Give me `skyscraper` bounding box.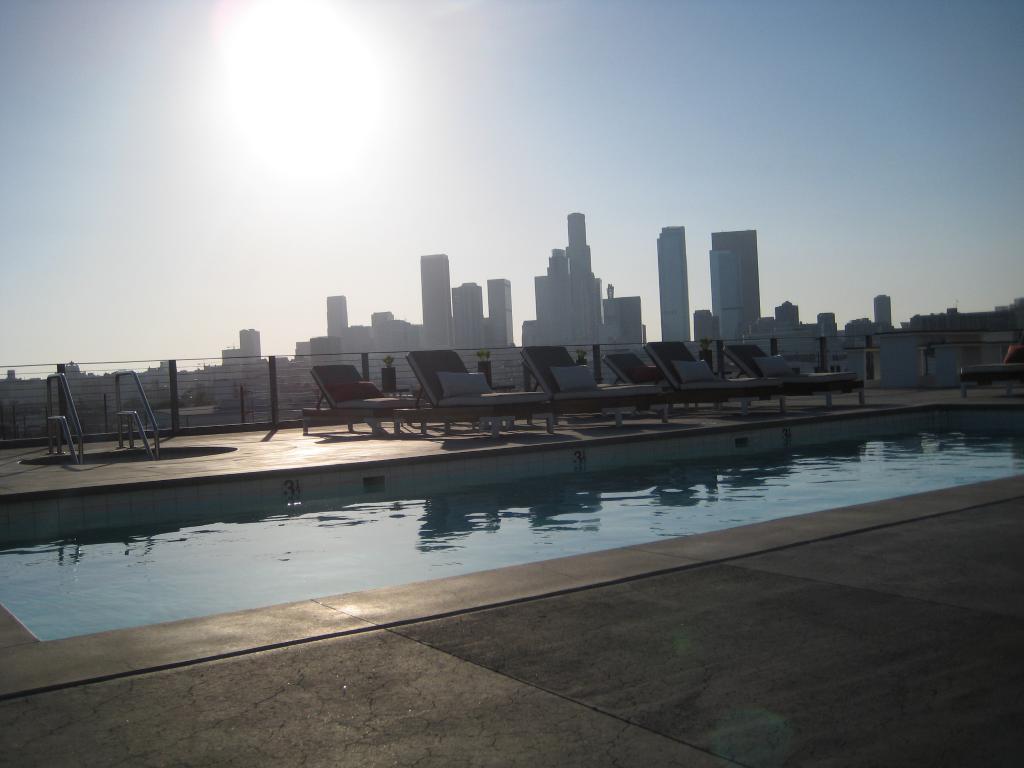
box=[422, 253, 459, 348].
